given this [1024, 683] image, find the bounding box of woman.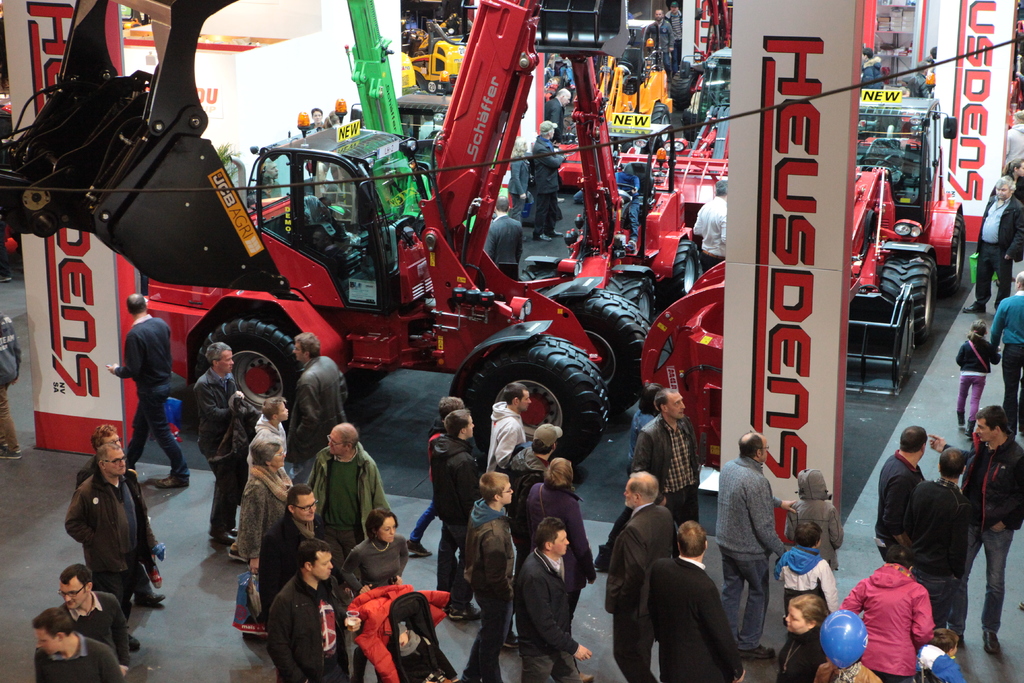
l=776, t=595, r=828, b=682.
